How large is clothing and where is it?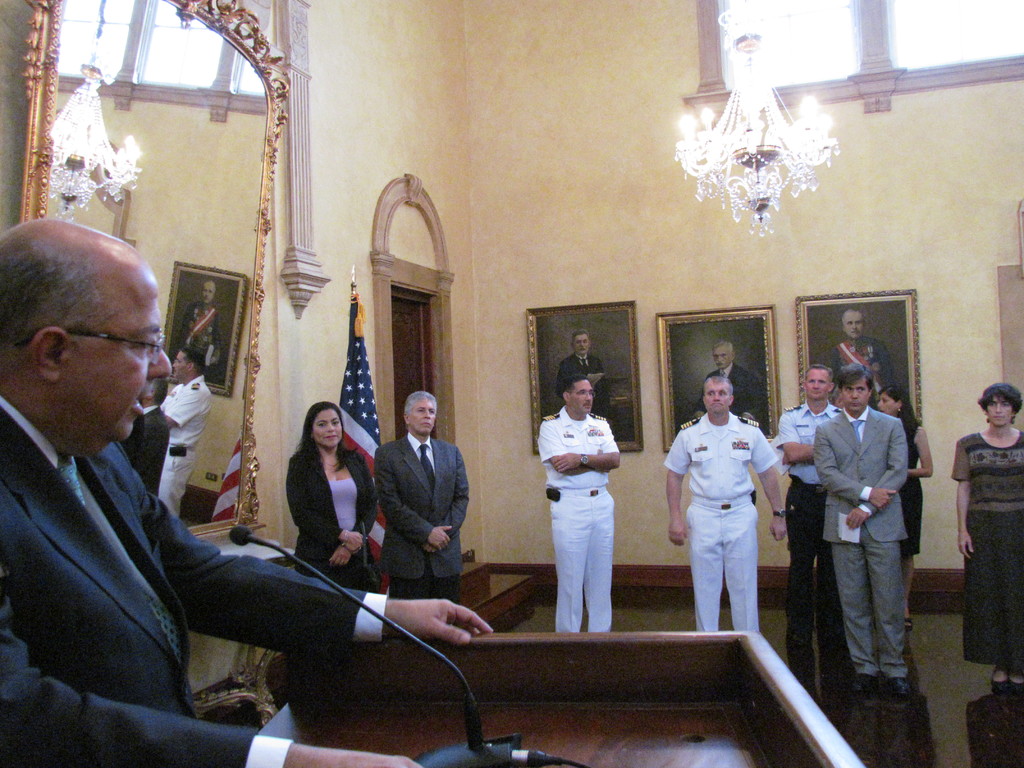
Bounding box: left=672, top=376, right=781, bottom=641.
